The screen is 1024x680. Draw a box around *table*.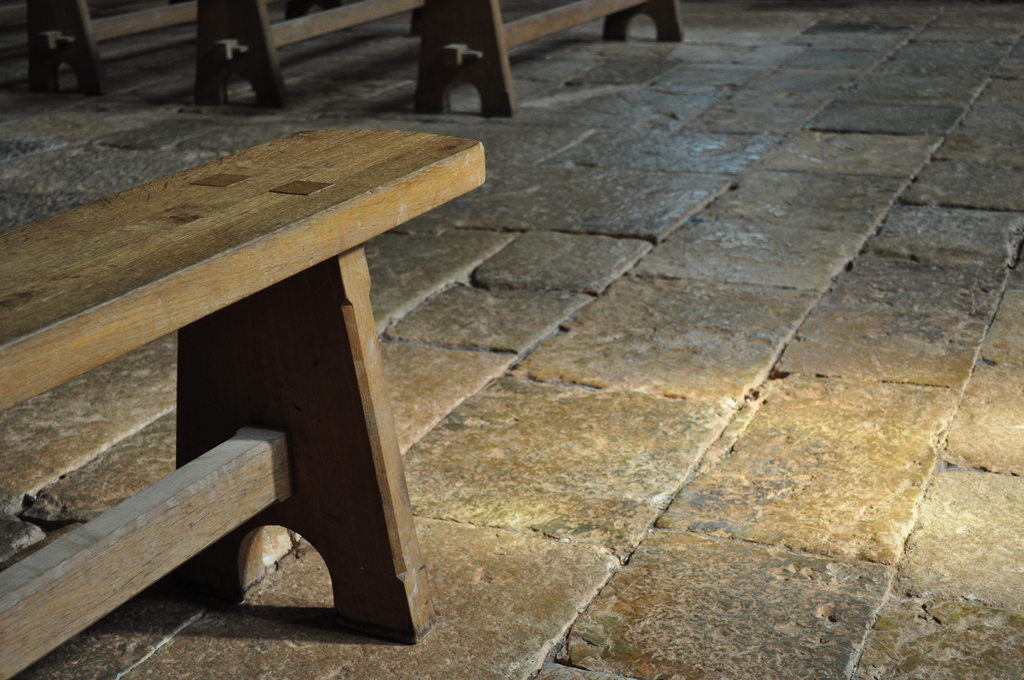
BBox(0, 124, 490, 679).
